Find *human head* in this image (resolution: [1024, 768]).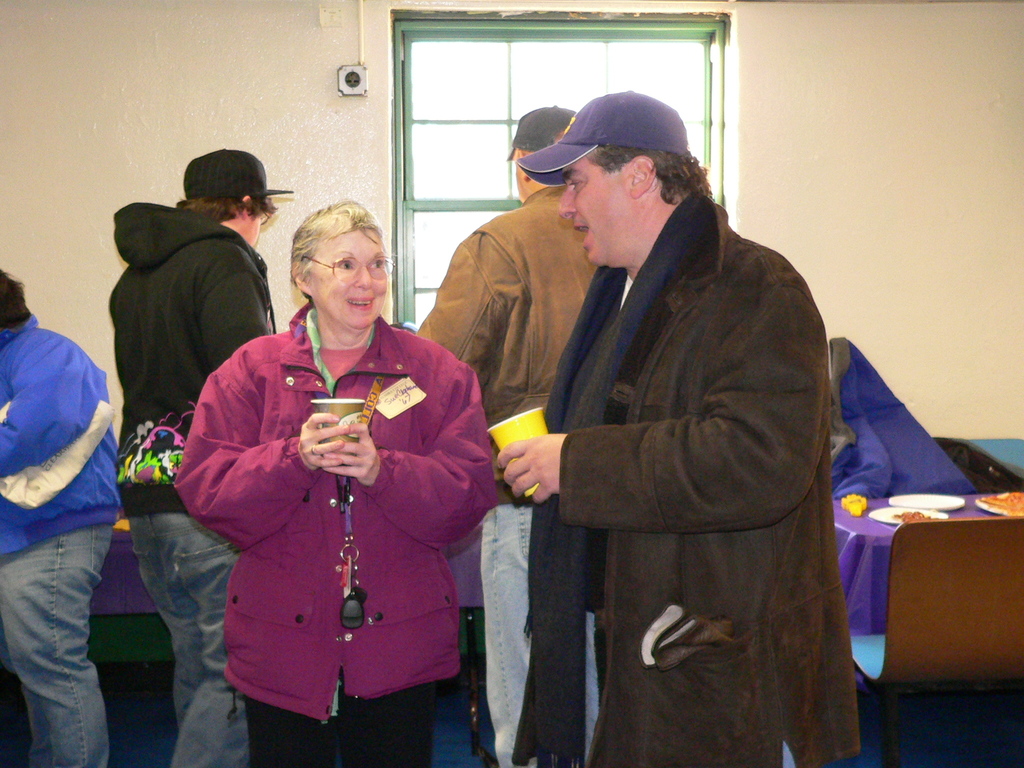
left=284, top=196, right=390, bottom=336.
